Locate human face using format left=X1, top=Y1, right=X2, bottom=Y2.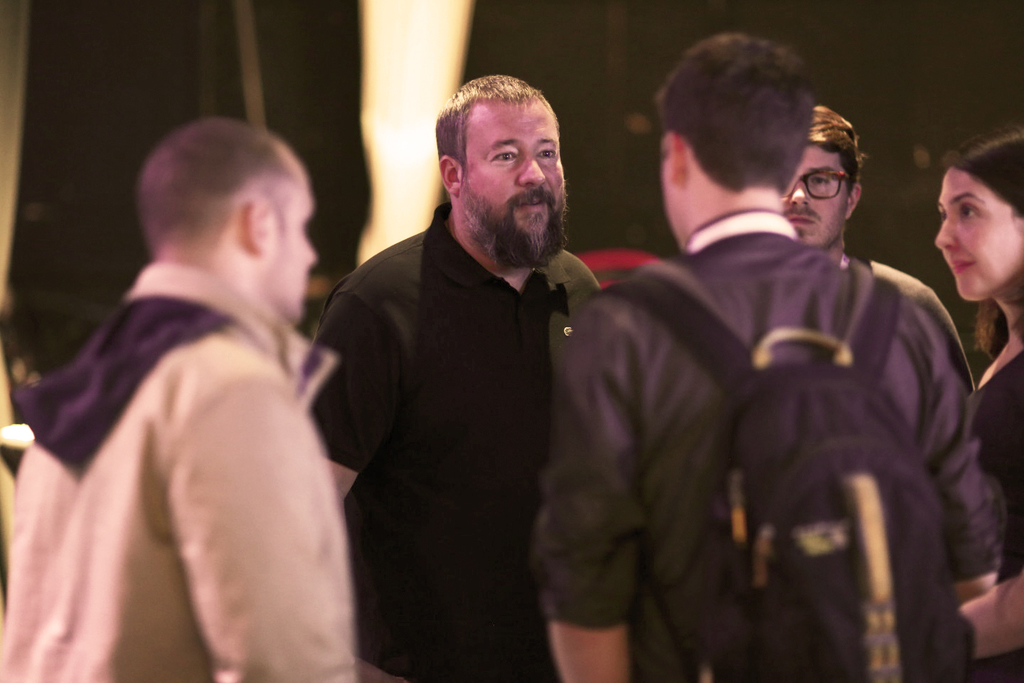
left=784, top=143, right=848, bottom=245.
